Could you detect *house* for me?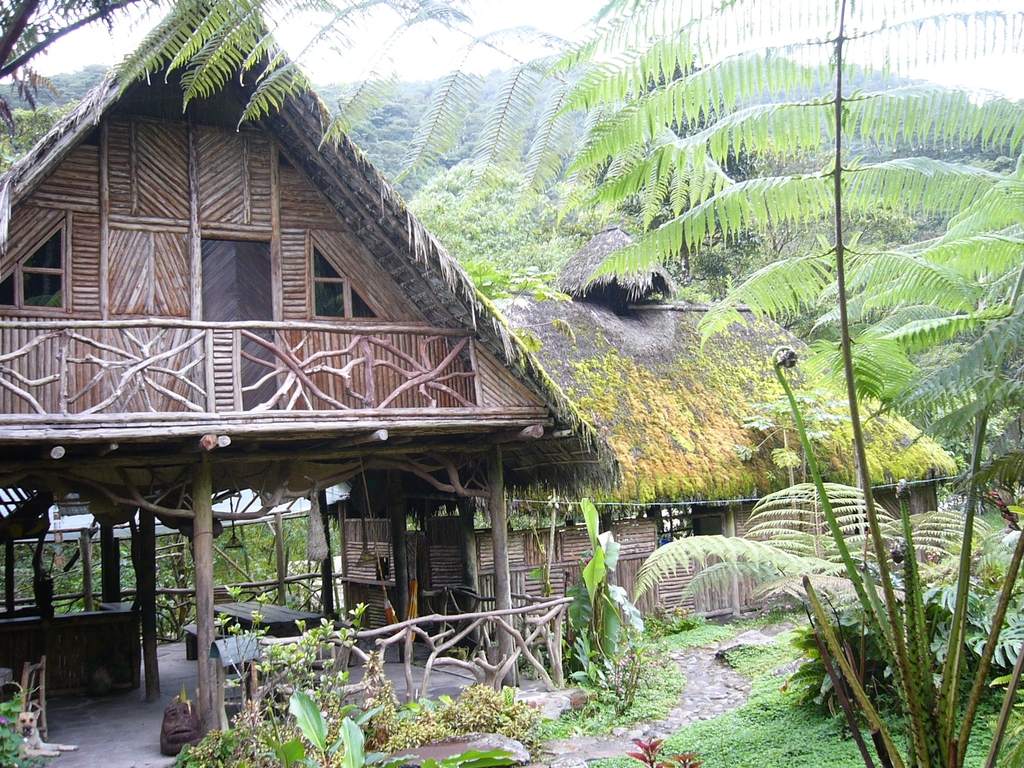
Detection result: box(335, 223, 961, 659).
